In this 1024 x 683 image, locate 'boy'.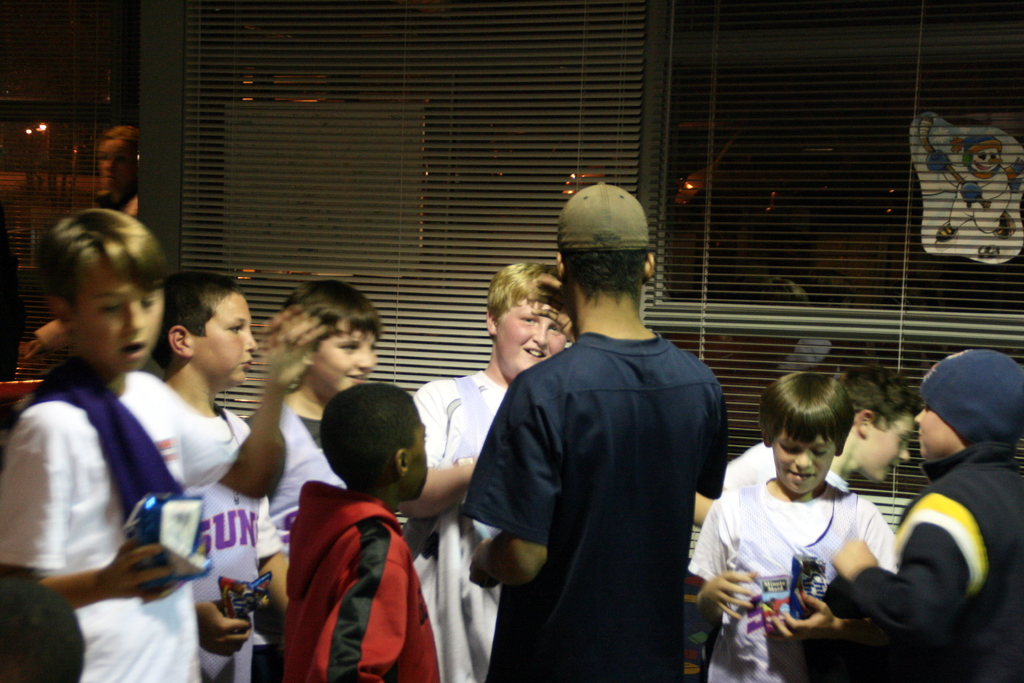
Bounding box: Rect(687, 372, 902, 682).
